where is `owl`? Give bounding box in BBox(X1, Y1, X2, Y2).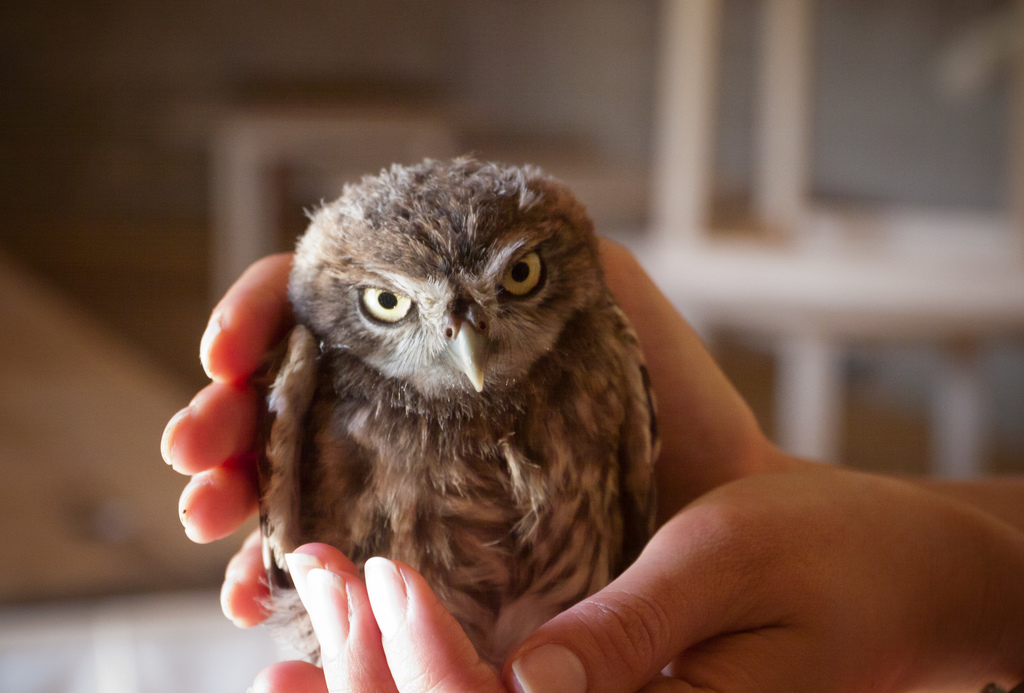
BBox(251, 151, 676, 687).
